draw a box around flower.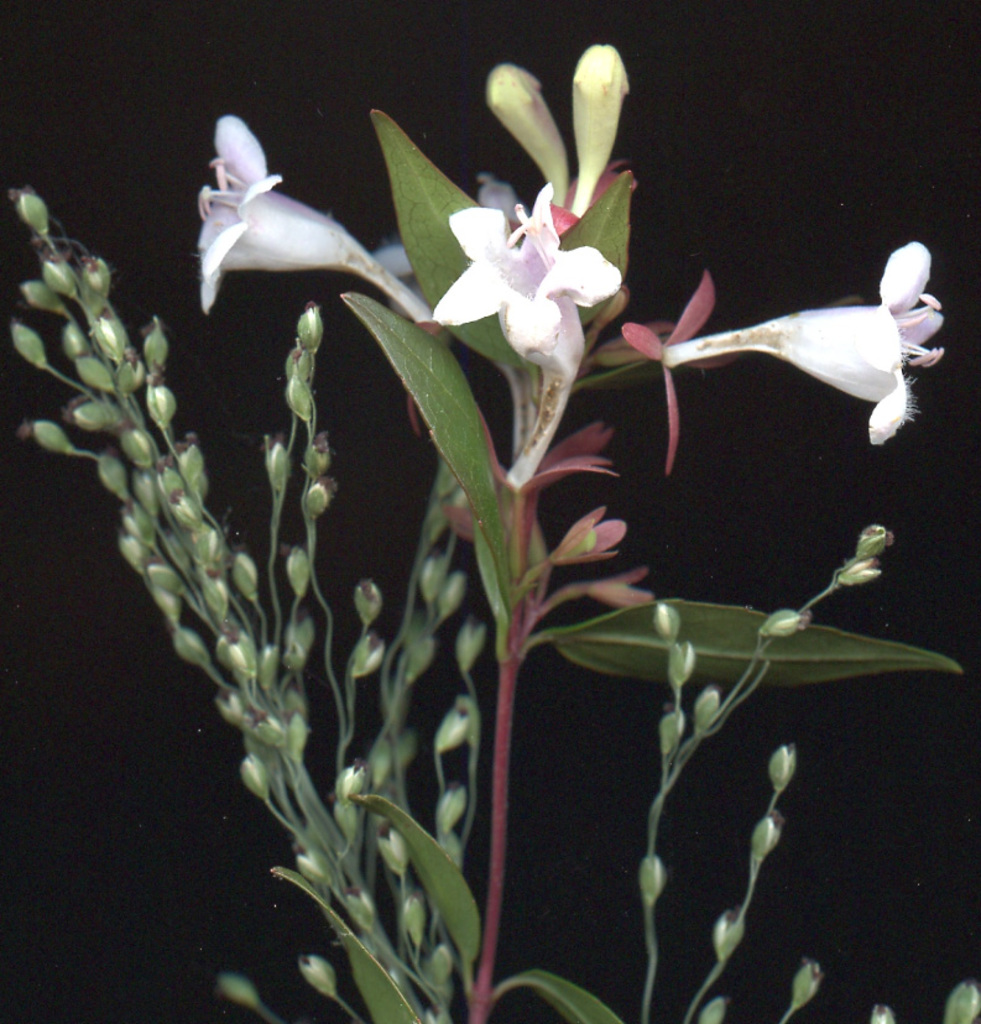
rect(637, 241, 951, 475).
